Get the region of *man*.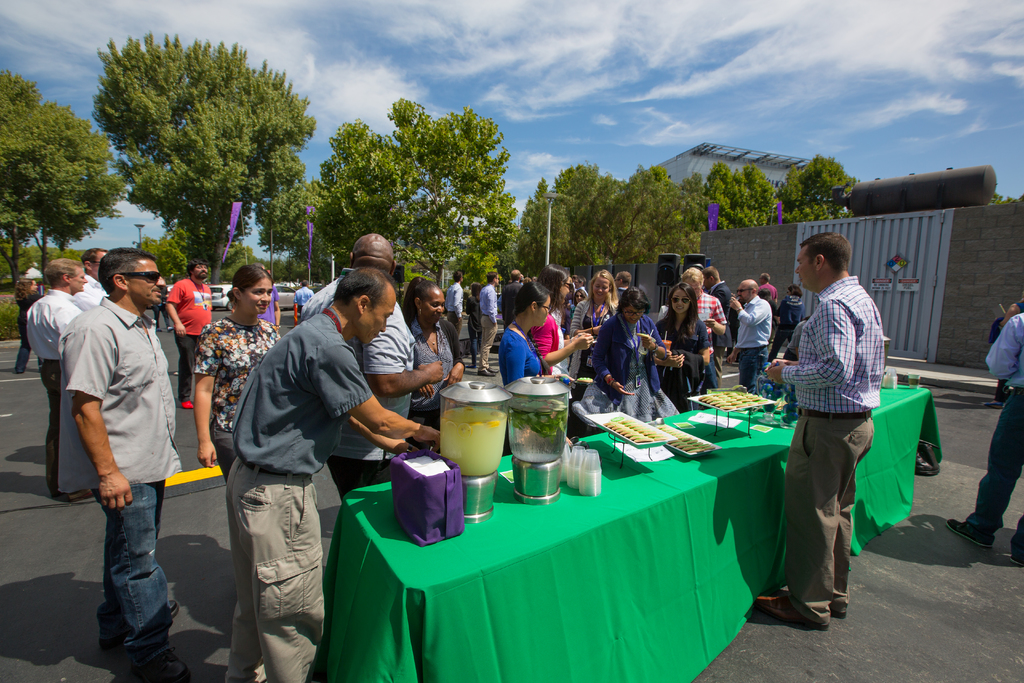
box(478, 272, 496, 374).
